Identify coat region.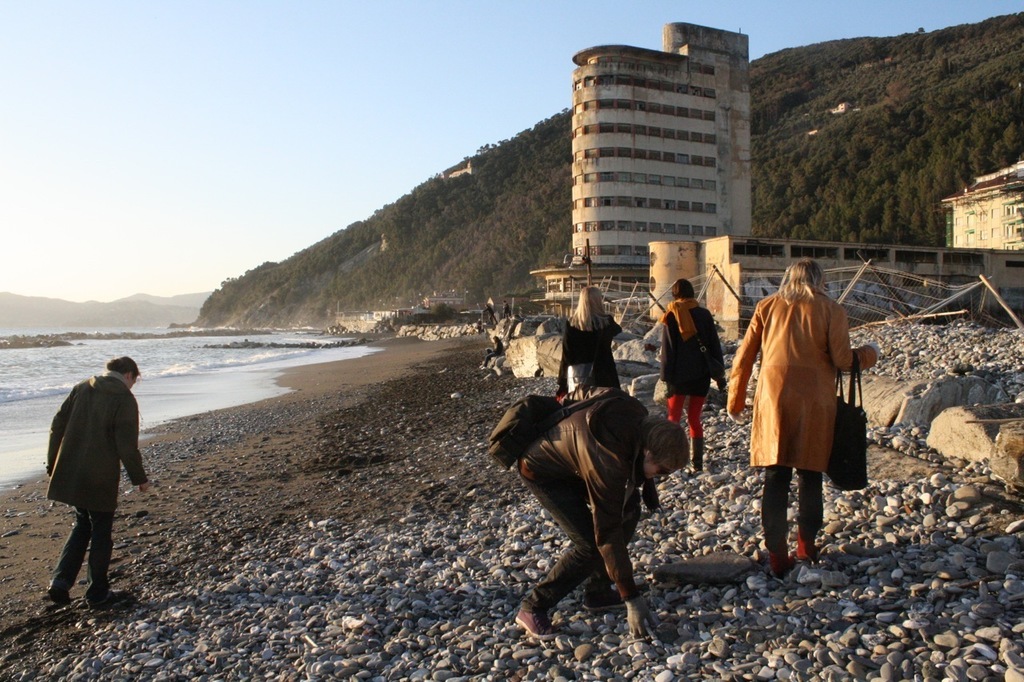
Region: 525,388,653,598.
